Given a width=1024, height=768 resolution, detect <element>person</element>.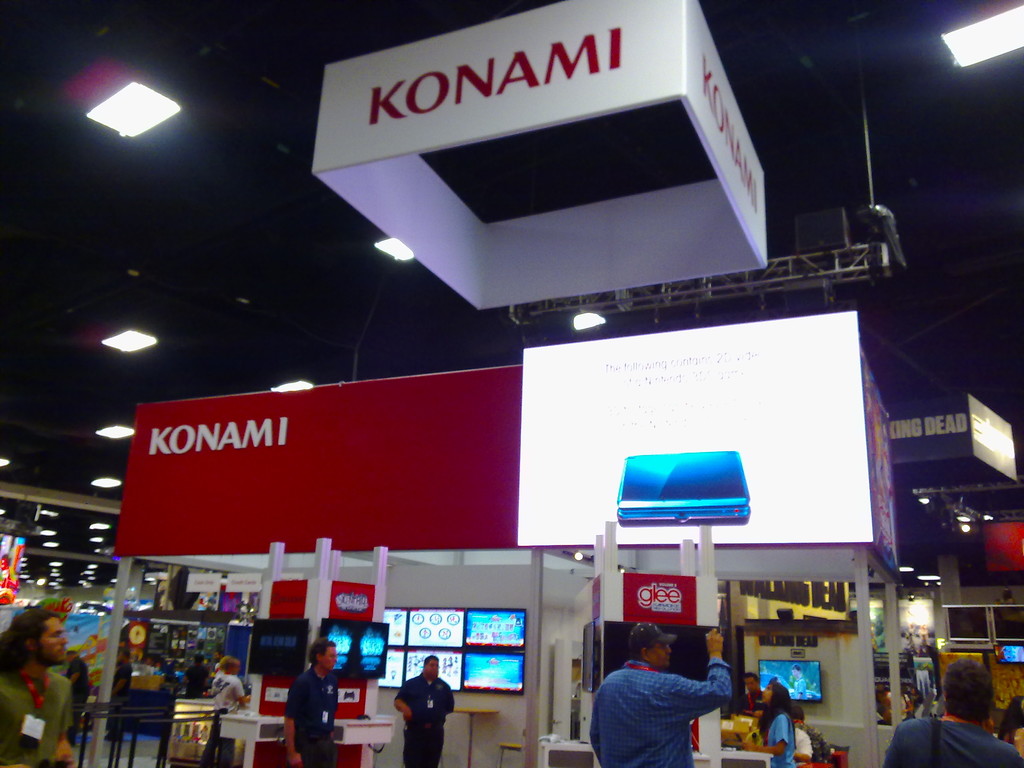
[65, 648, 87, 714].
